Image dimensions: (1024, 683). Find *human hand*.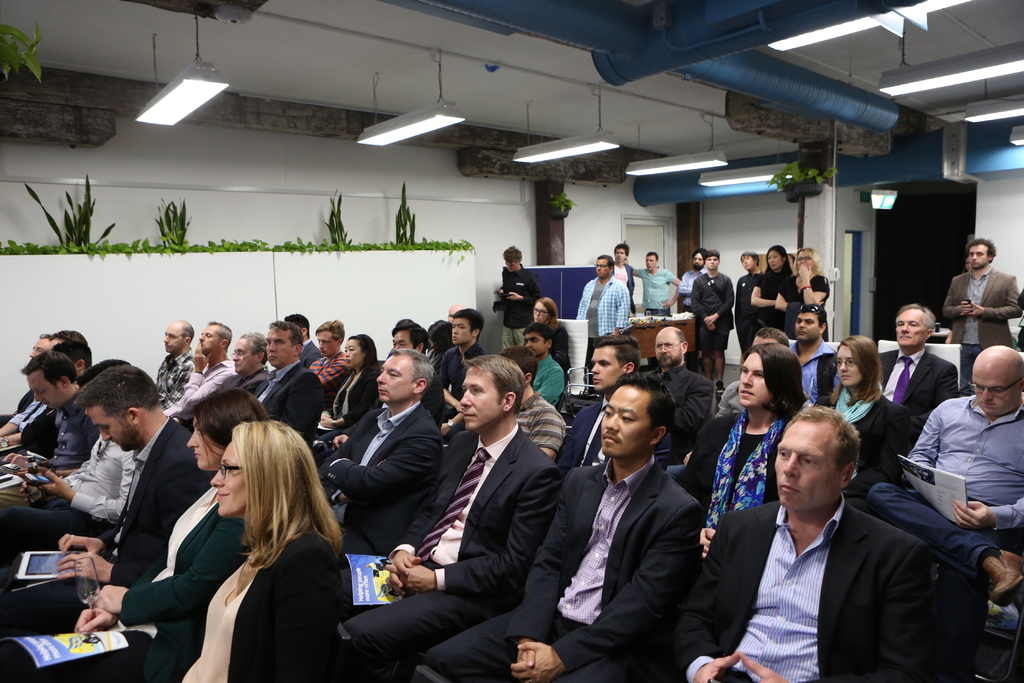
pyautogui.locateOnScreen(320, 409, 331, 418).
